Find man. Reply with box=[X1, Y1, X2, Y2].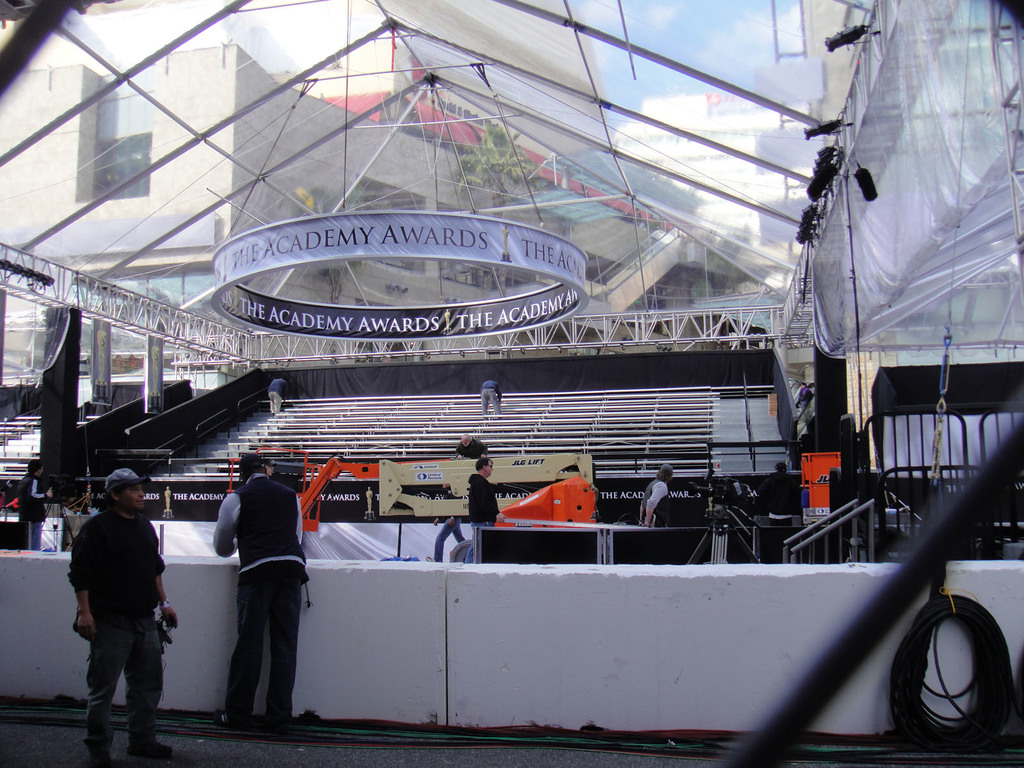
box=[465, 458, 504, 563].
